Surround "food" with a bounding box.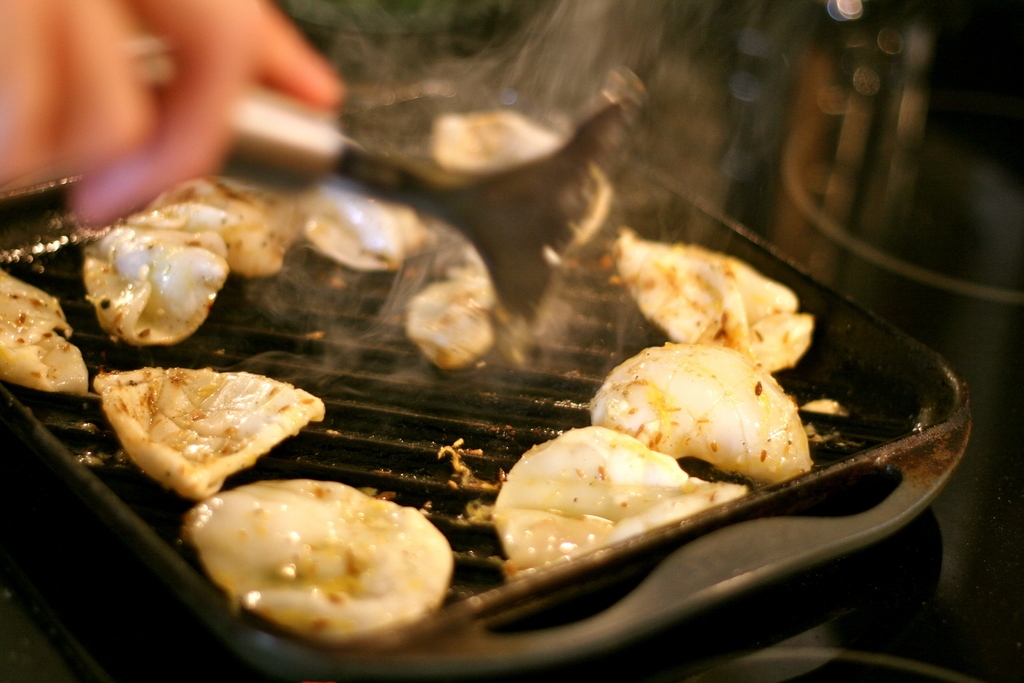
(400, 249, 495, 364).
